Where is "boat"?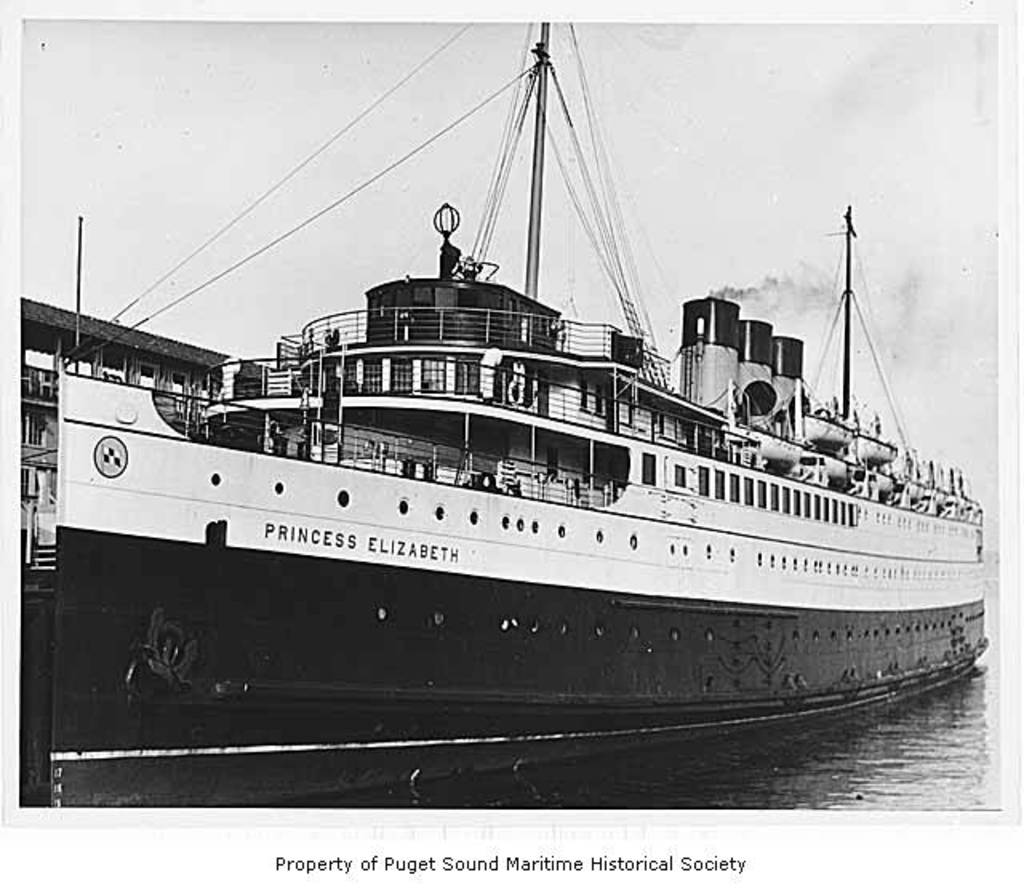
detection(0, 16, 1008, 805).
